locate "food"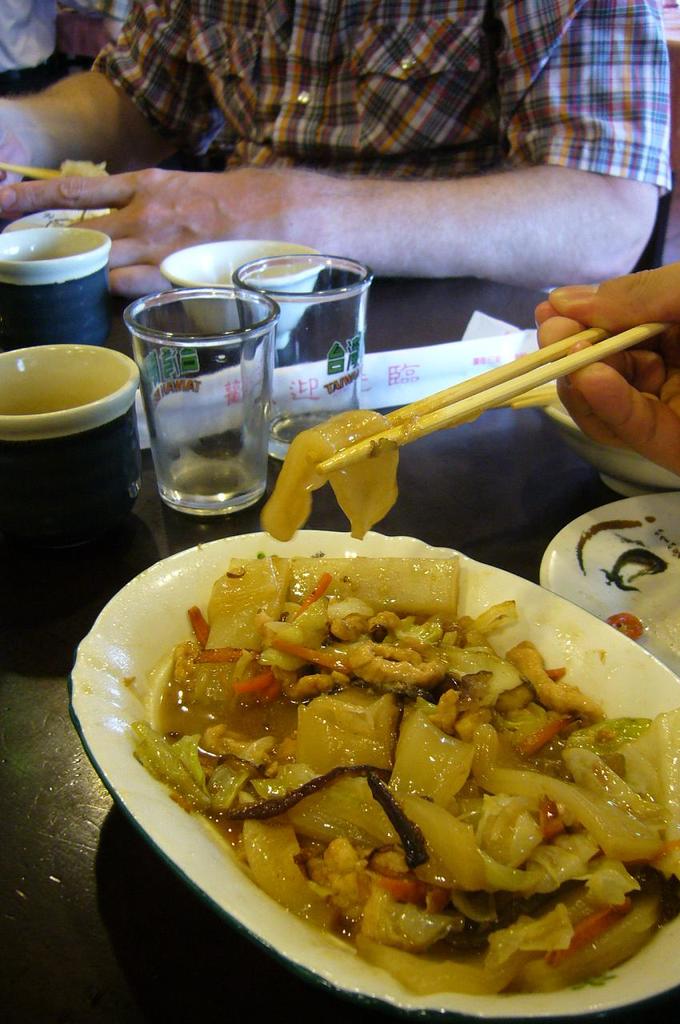
BBox(263, 416, 399, 543)
